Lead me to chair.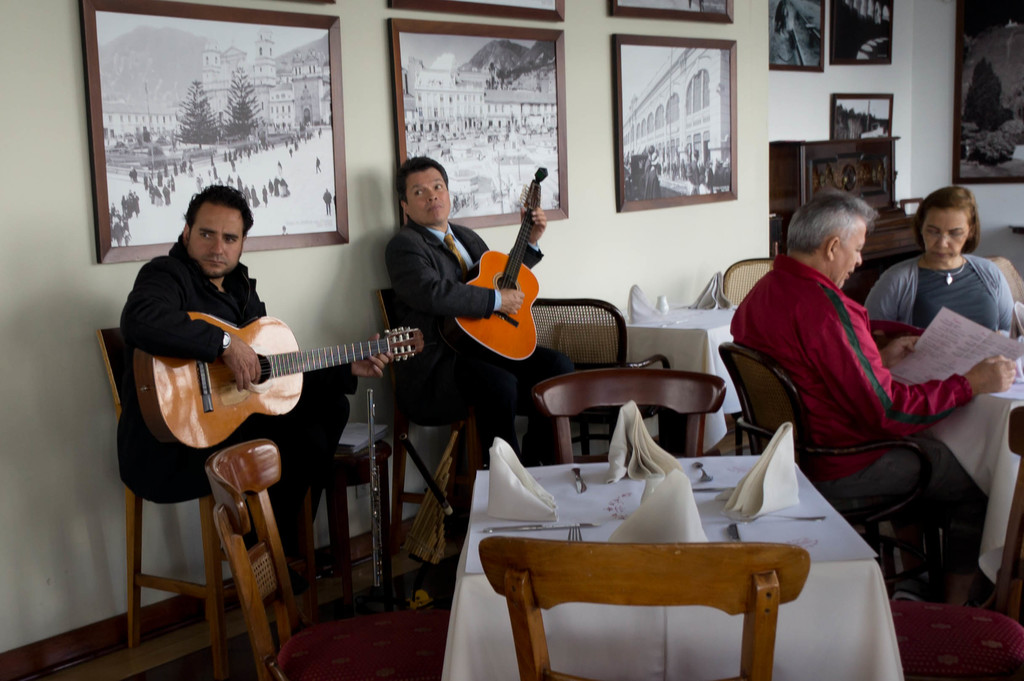
Lead to <box>525,365,723,463</box>.
